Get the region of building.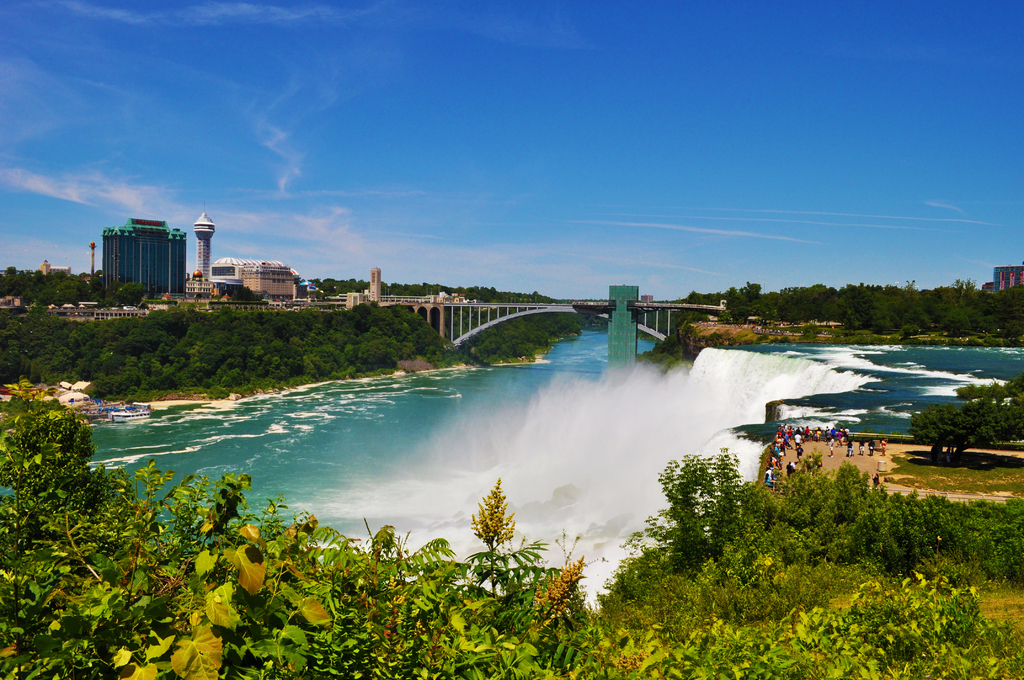
[left=191, top=210, right=215, bottom=294].
